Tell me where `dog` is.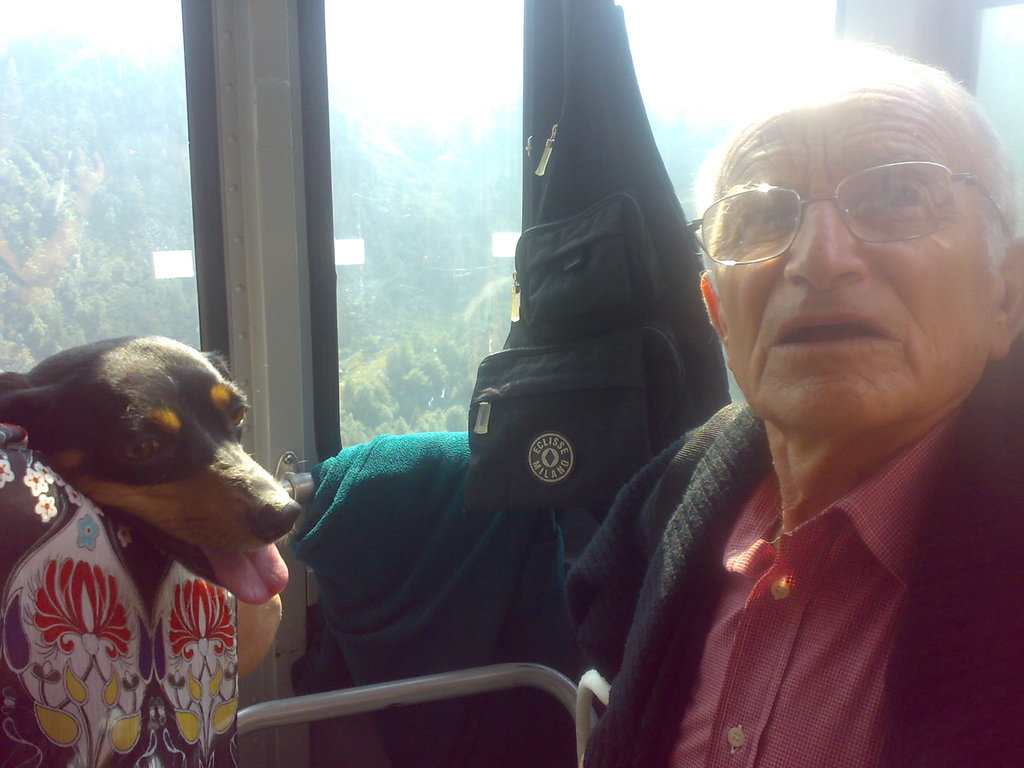
`dog` is at [x1=0, y1=333, x2=303, y2=678].
